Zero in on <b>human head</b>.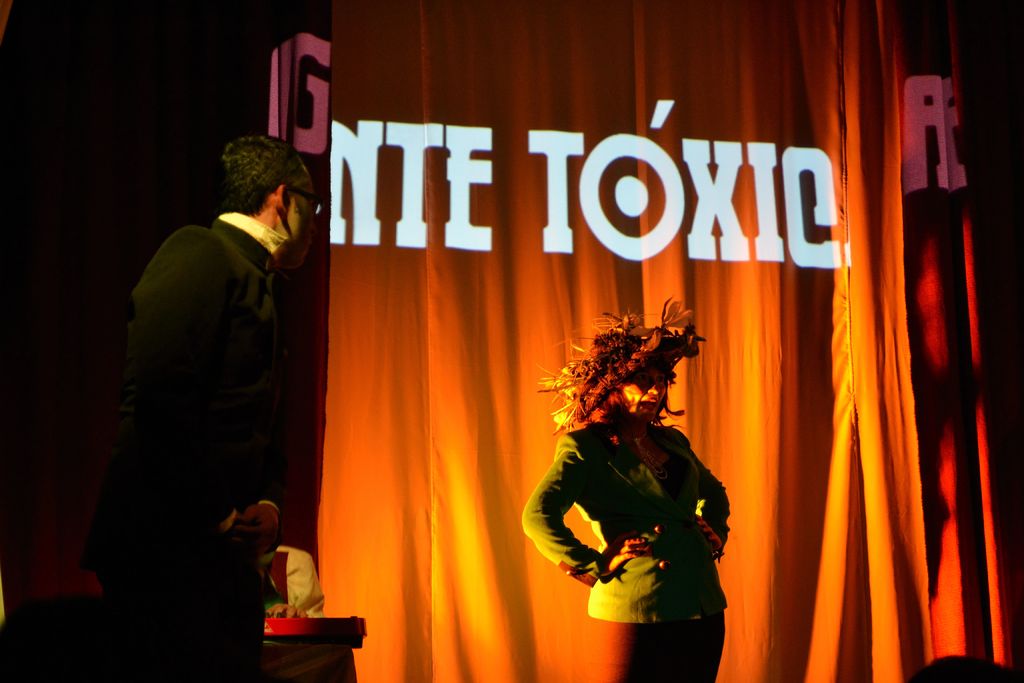
Zeroed in: [906, 652, 1018, 682].
